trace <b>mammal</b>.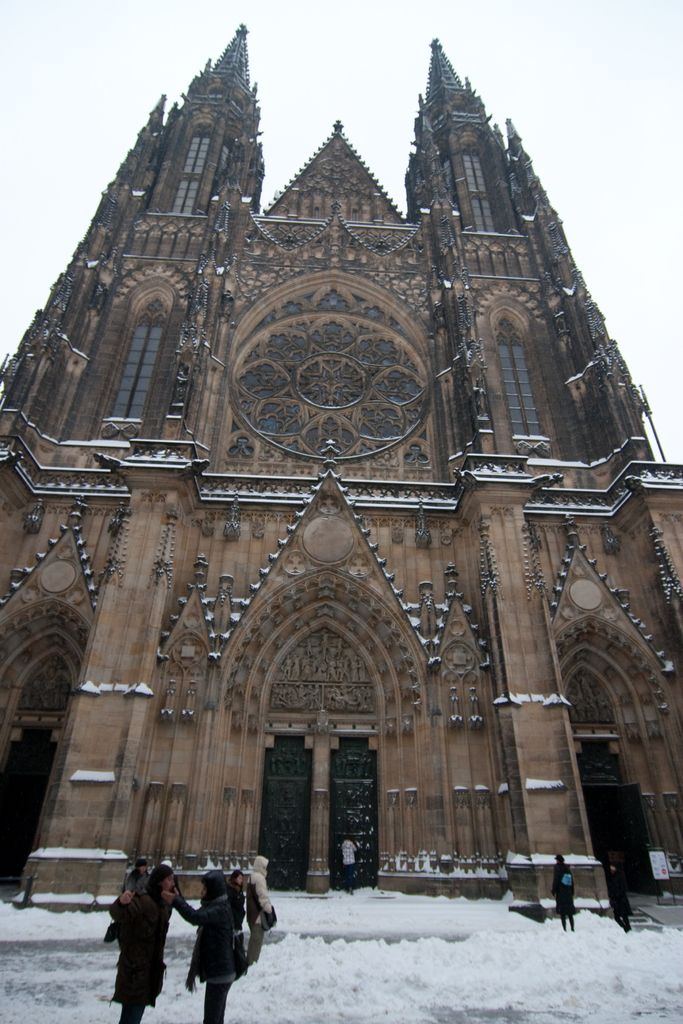
Traced to (left=99, top=872, right=172, bottom=1014).
